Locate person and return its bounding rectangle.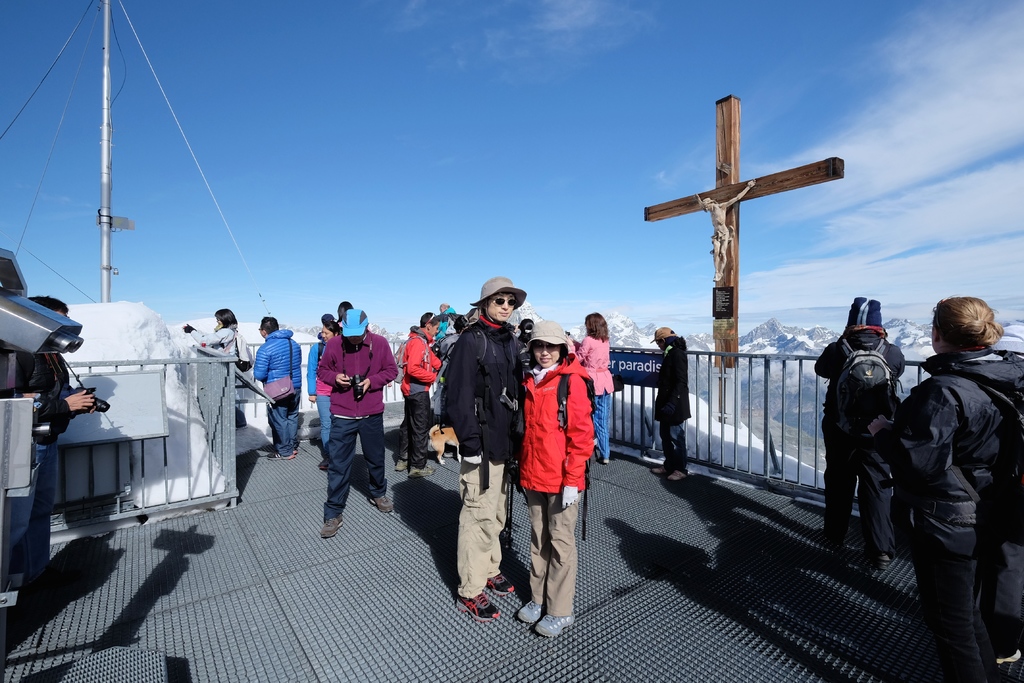
393, 310, 439, 478.
